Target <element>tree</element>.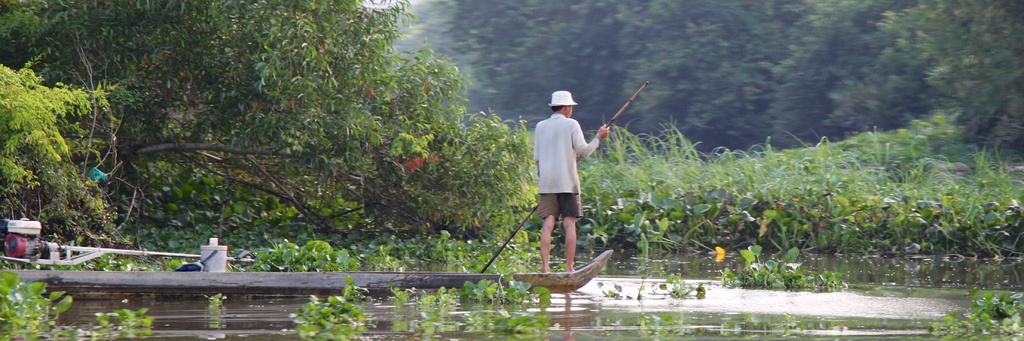
Target region: x1=172 y1=34 x2=517 y2=302.
